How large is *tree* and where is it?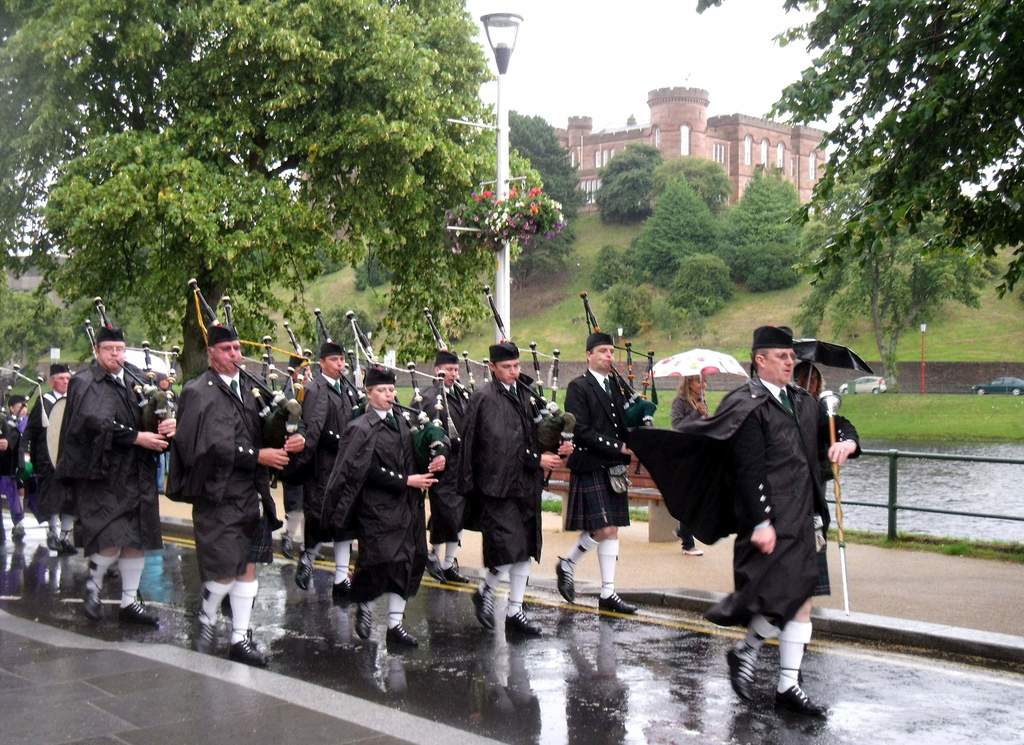
Bounding box: [x1=793, y1=129, x2=988, y2=394].
